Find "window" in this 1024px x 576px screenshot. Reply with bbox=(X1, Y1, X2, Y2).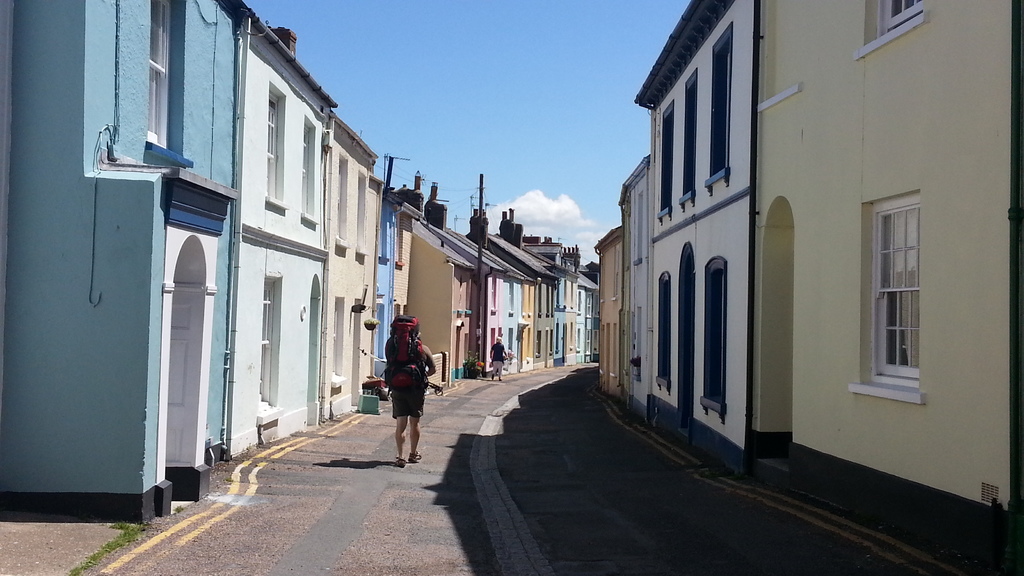
bbox=(655, 264, 675, 398).
